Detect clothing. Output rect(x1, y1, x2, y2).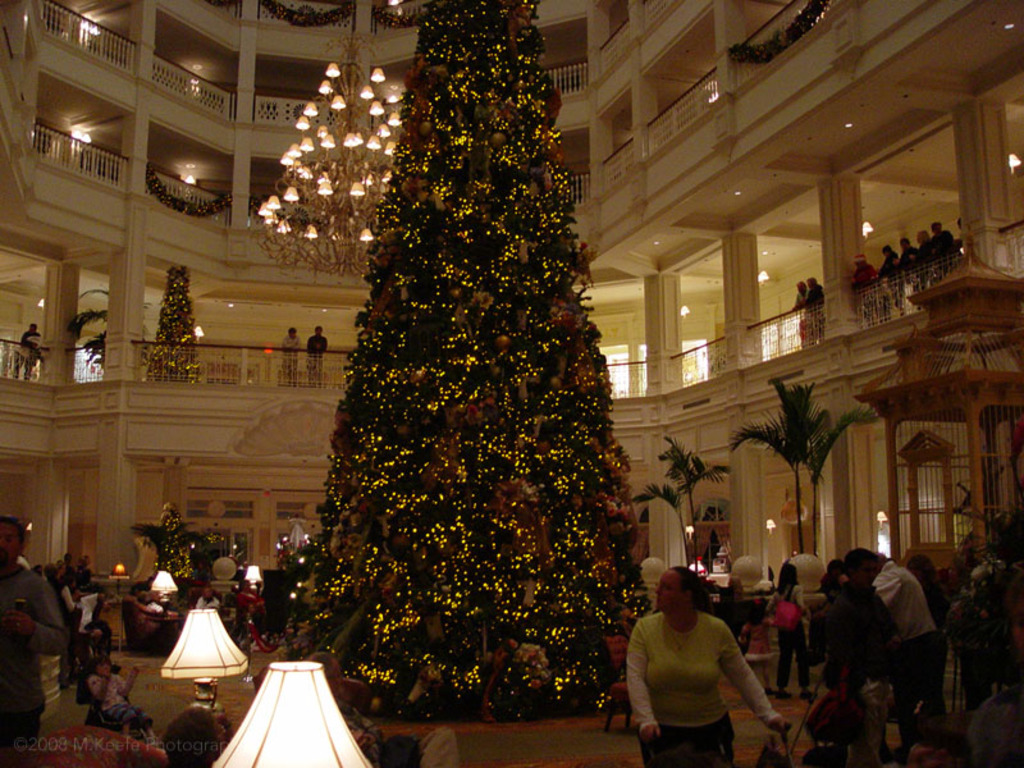
rect(279, 333, 301, 380).
